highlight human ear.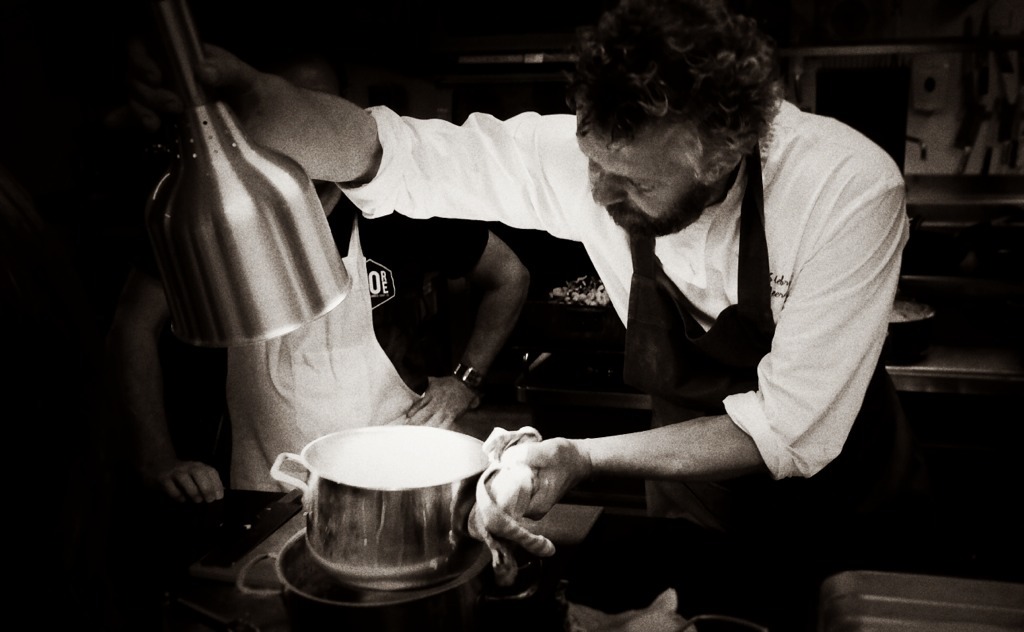
Highlighted region: rect(704, 147, 740, 183).
